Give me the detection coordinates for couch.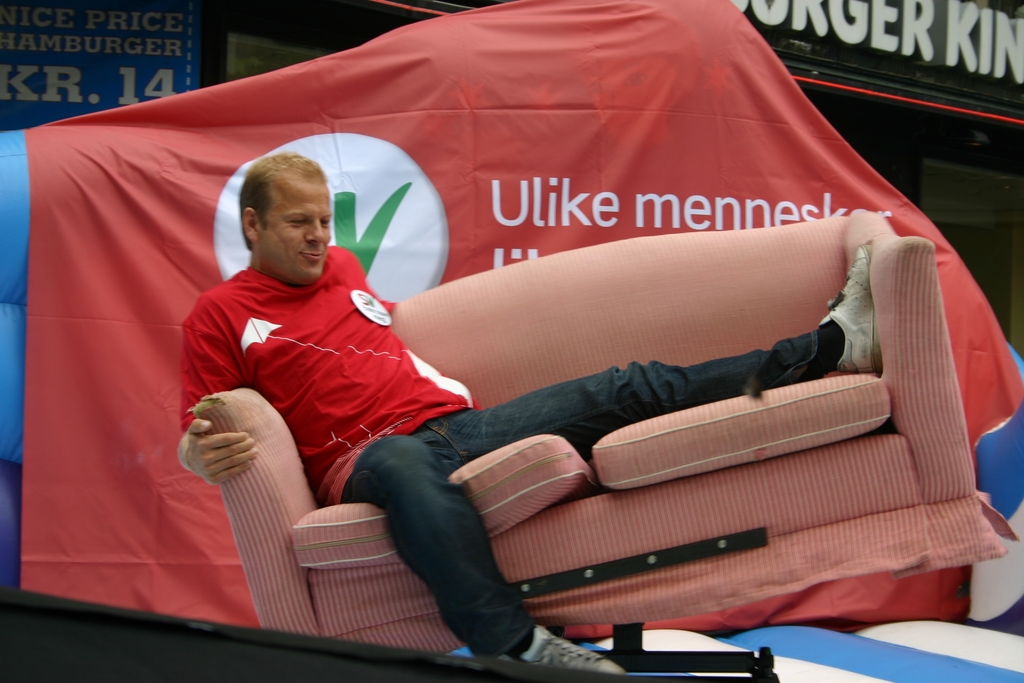
(x1=186, y1=211, x2=1009, y2=656).
